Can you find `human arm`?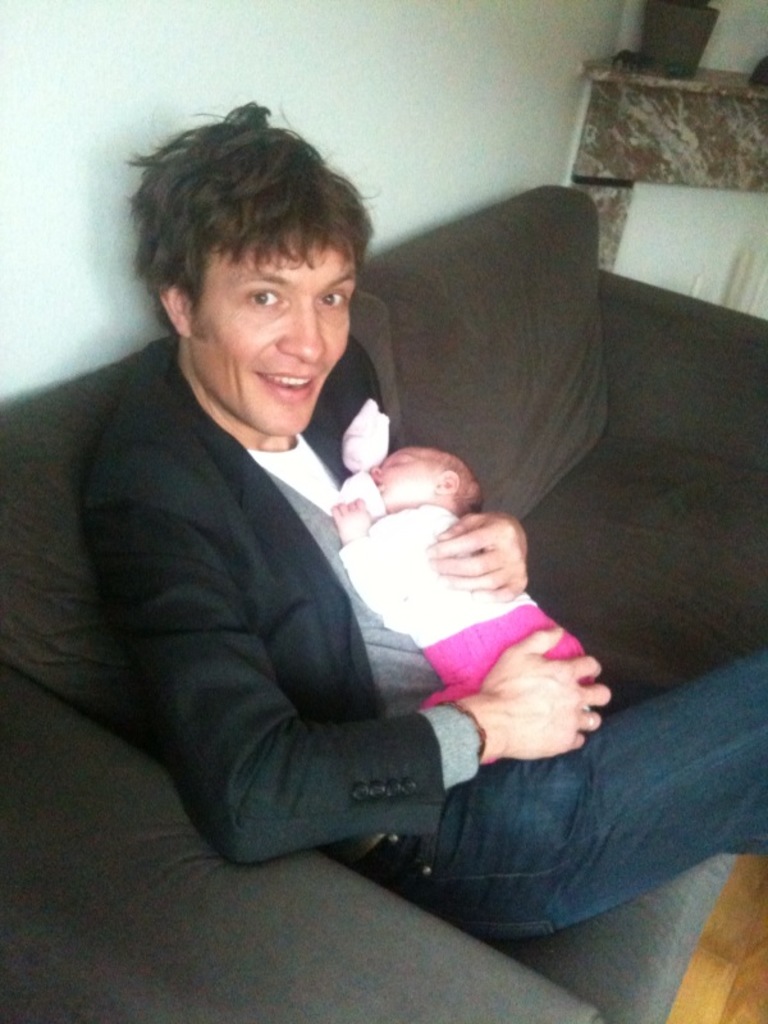
Yes, bounding box: region(329, 497, 362, 545).
